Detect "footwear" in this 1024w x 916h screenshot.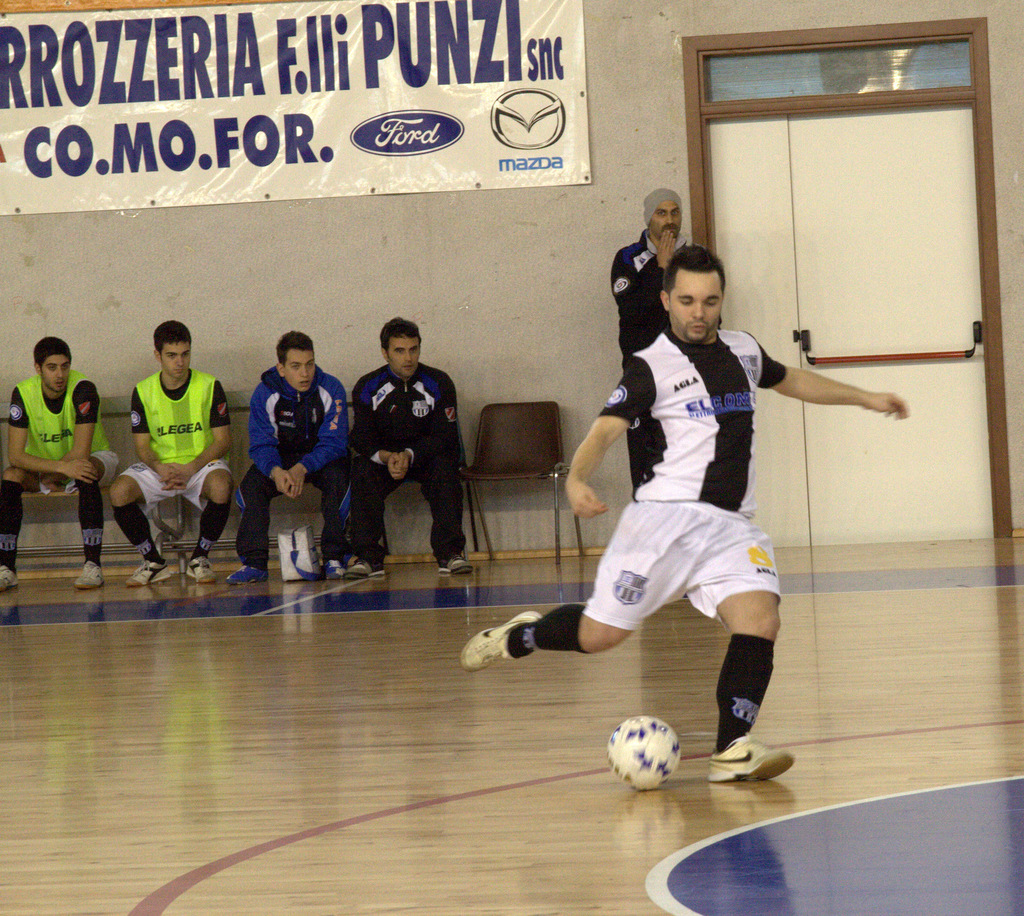
Detection: bbox=[127, 556, 172, 586].
